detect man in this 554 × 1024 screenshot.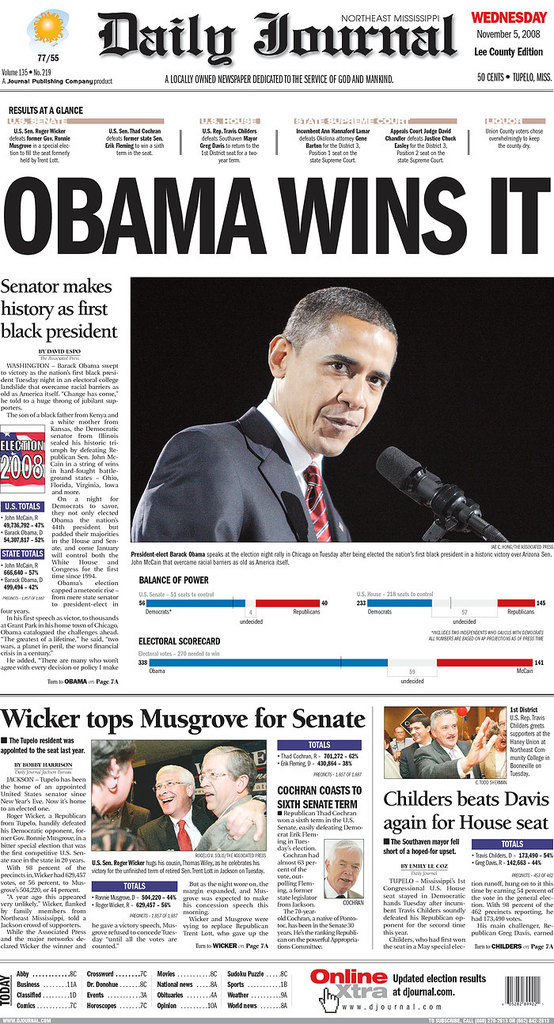
Detection: left=396, top=709, right=438, bottom=782.
